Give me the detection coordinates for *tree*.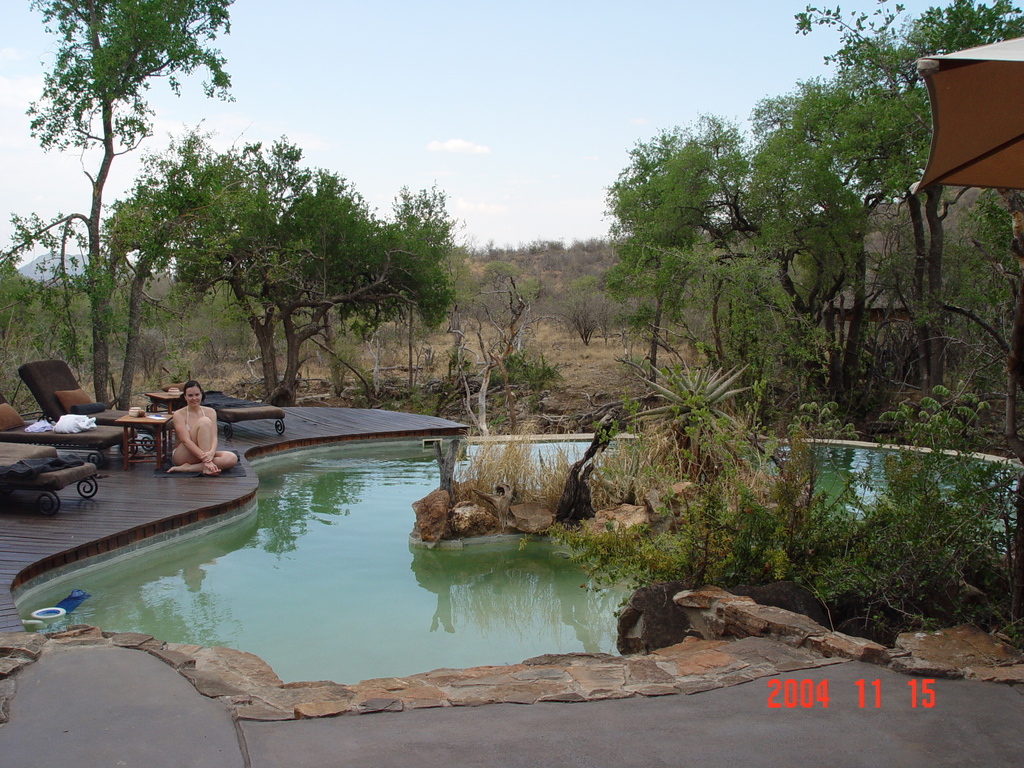
pyautogui.locateOnScreen(0, 0, 228, 389).
